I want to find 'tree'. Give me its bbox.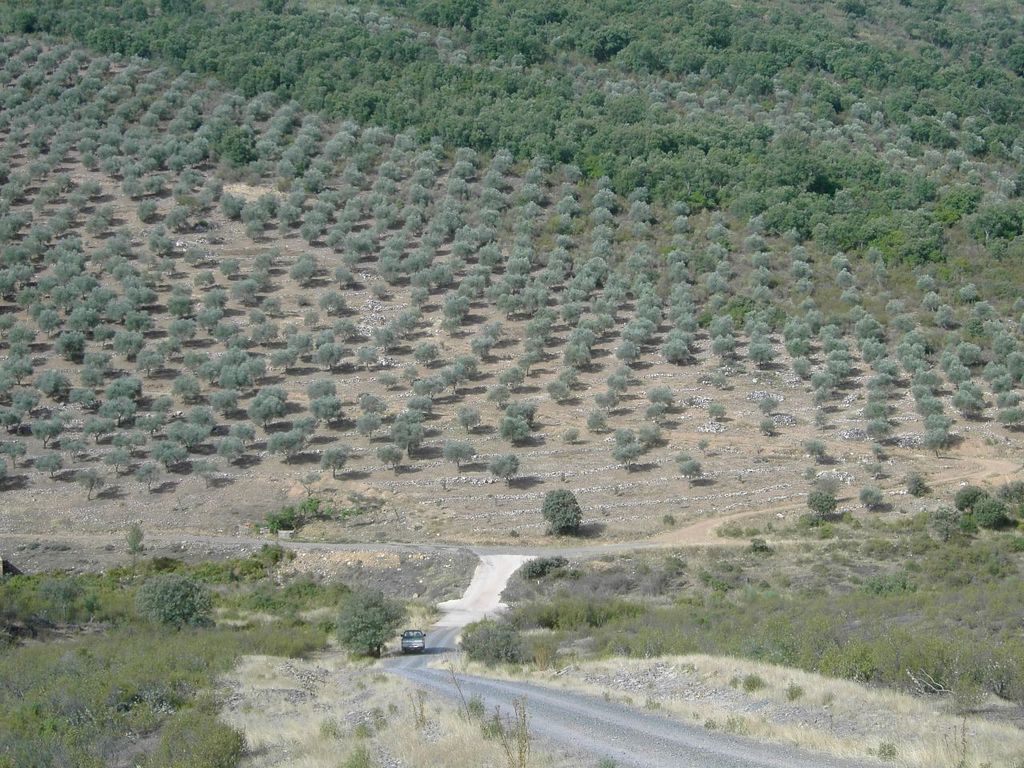
<bbox>758, 414, 774, 442</bbox>.
